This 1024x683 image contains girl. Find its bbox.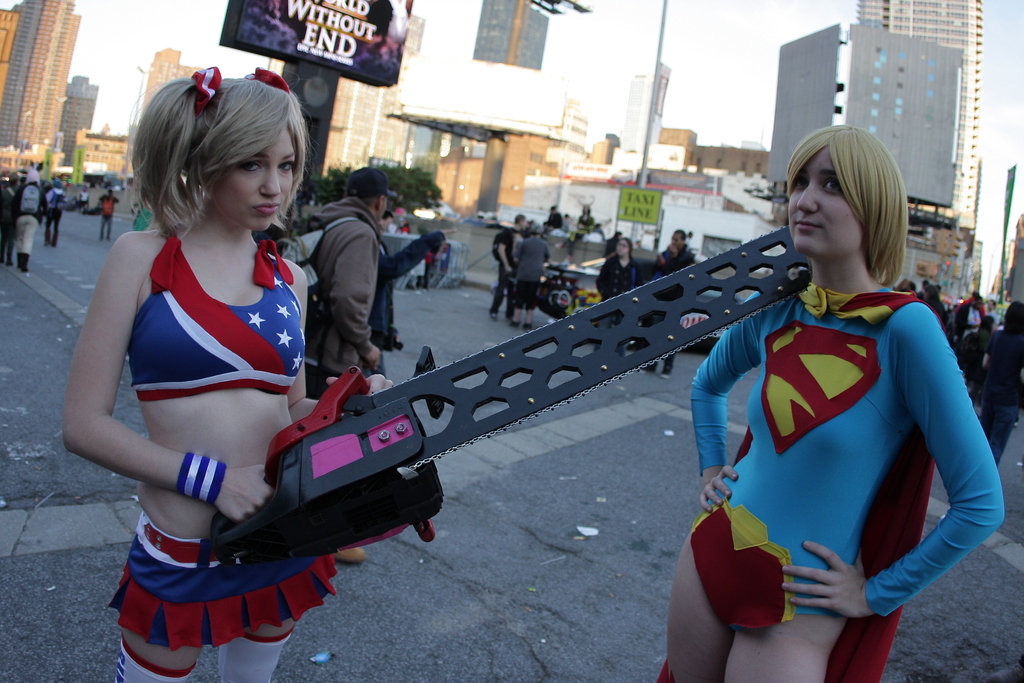
<box>63,65,398,682</box>.
